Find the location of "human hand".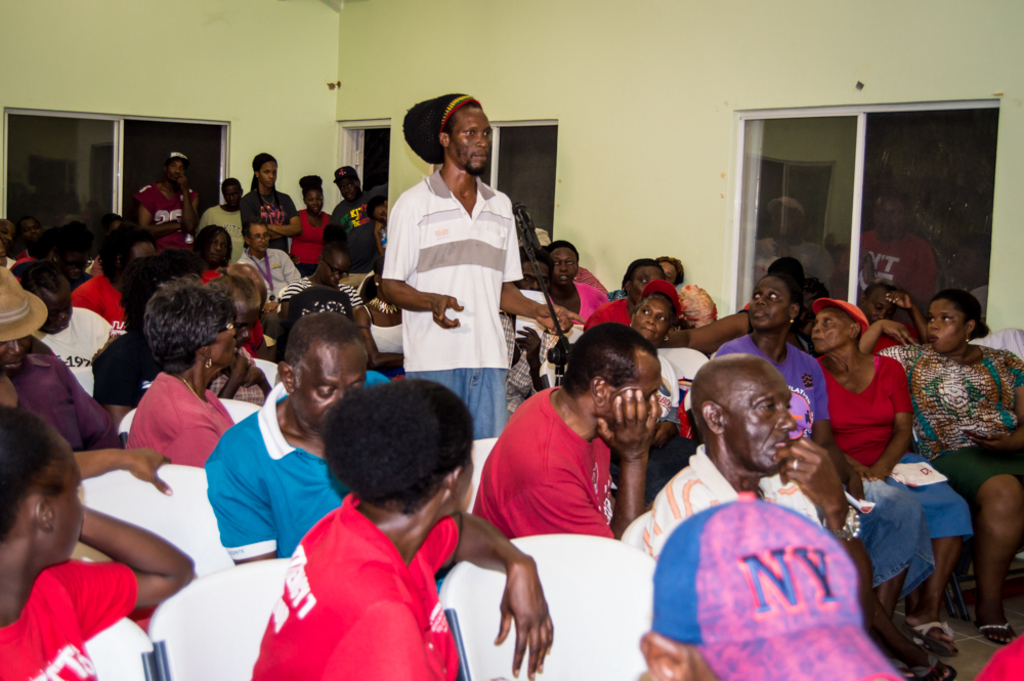
Location: x1=245, y1=367, x2=263, y2=391.
